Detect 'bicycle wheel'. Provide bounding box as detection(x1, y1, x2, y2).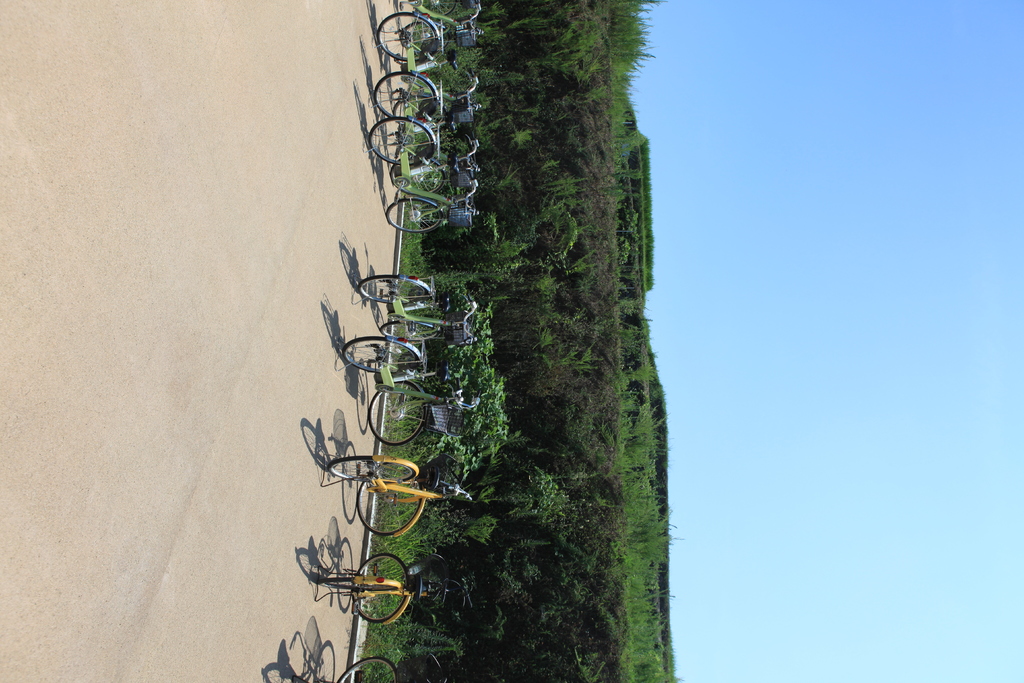
detection(330, 453, 412, 483).
